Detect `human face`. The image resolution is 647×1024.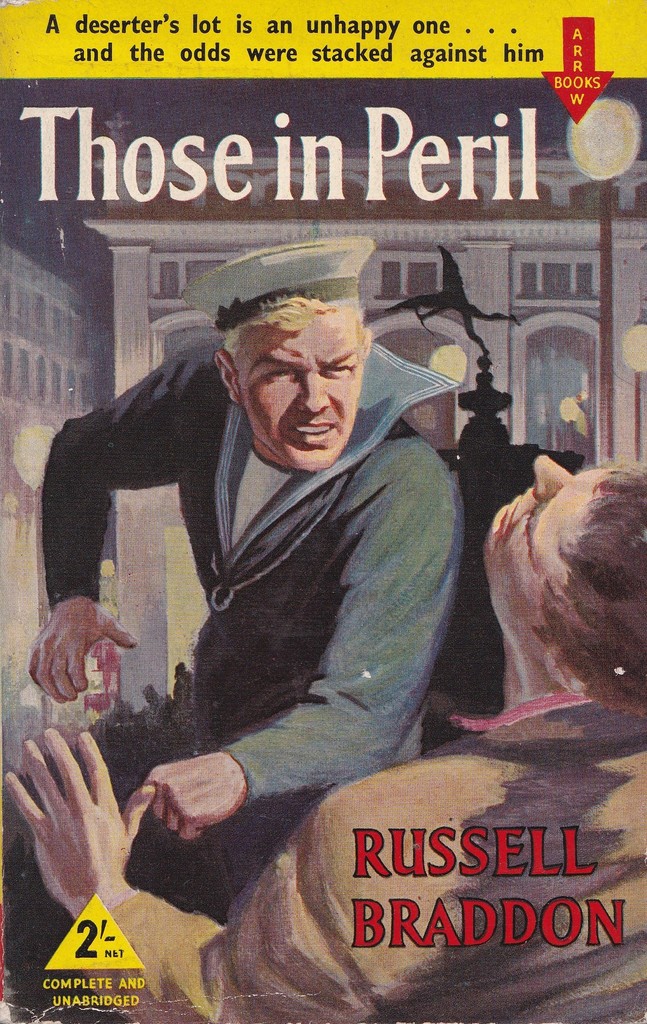
(484,447,610,648).
